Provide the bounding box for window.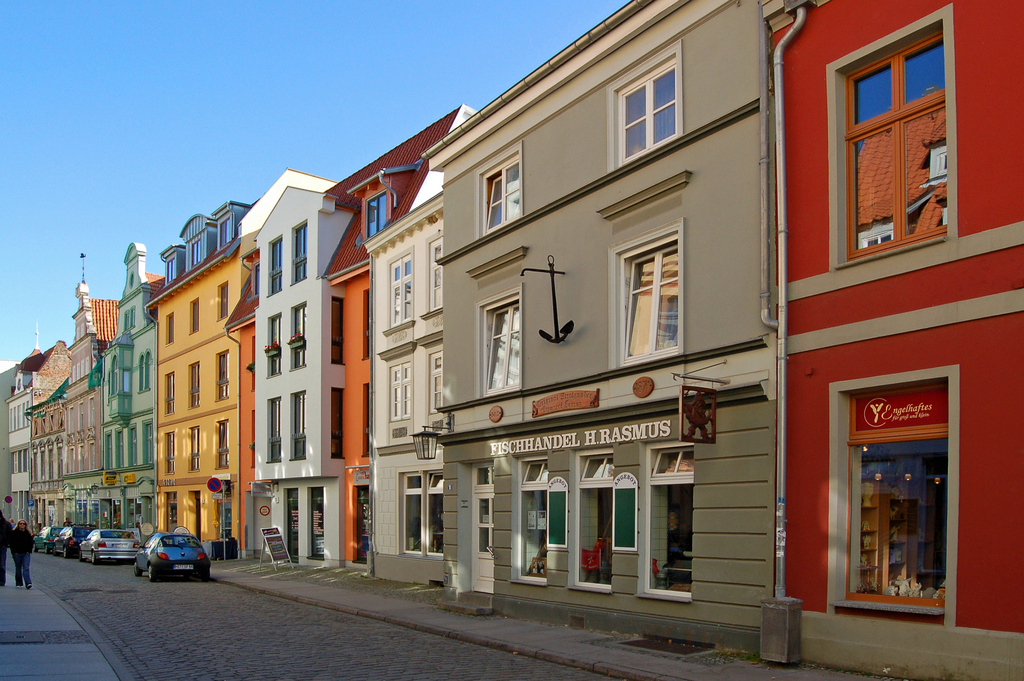
select_region(187, 360, 200, 409).
